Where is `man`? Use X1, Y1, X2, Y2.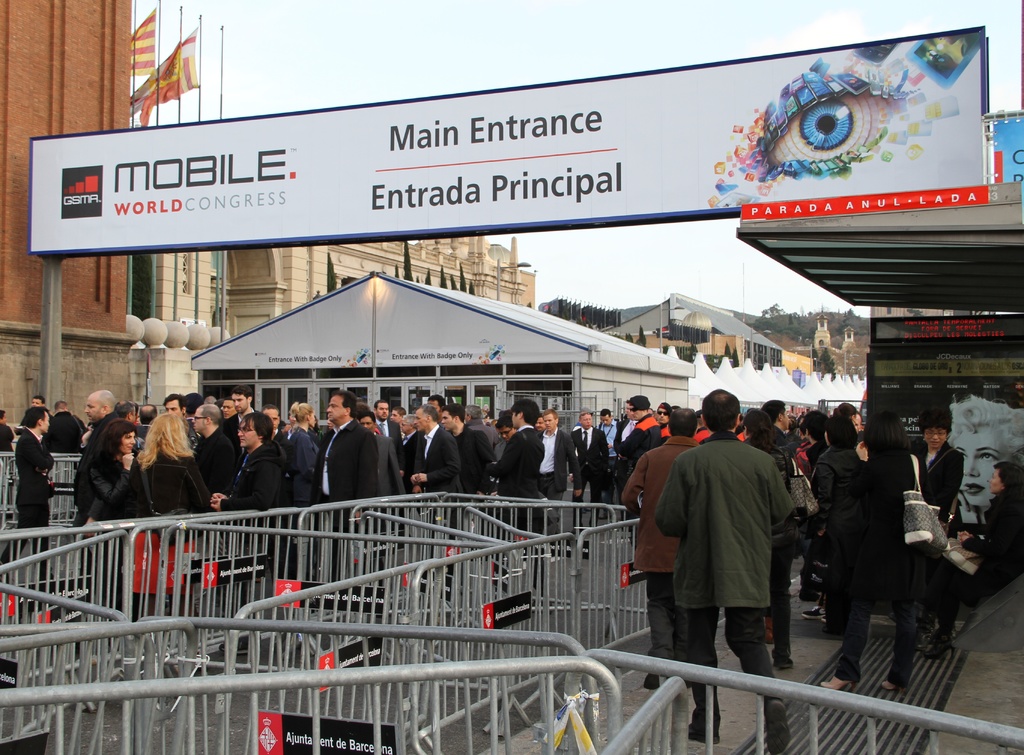
598, 407, 624, 508.
